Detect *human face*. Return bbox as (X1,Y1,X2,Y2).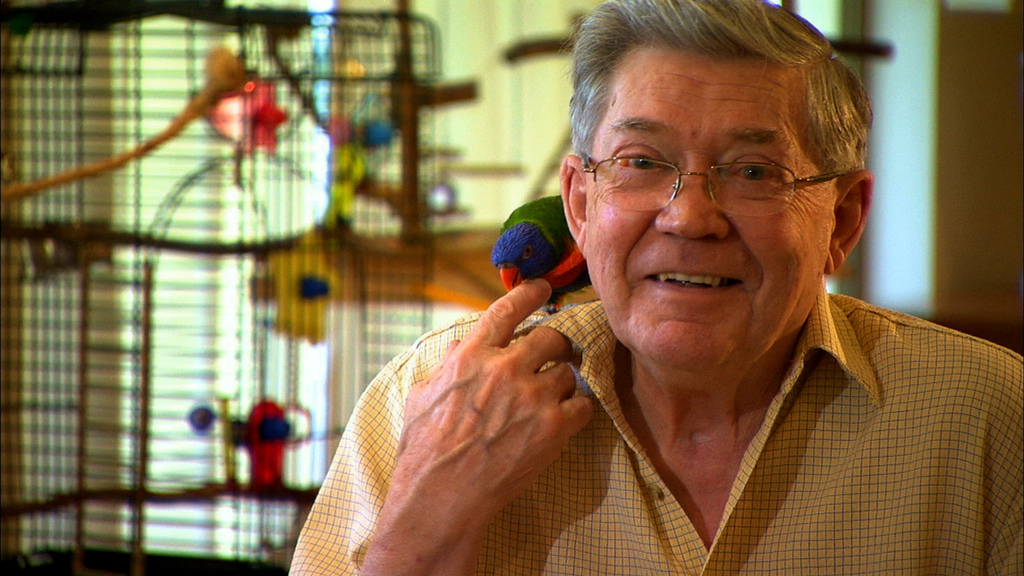
(572,28,856,358).
